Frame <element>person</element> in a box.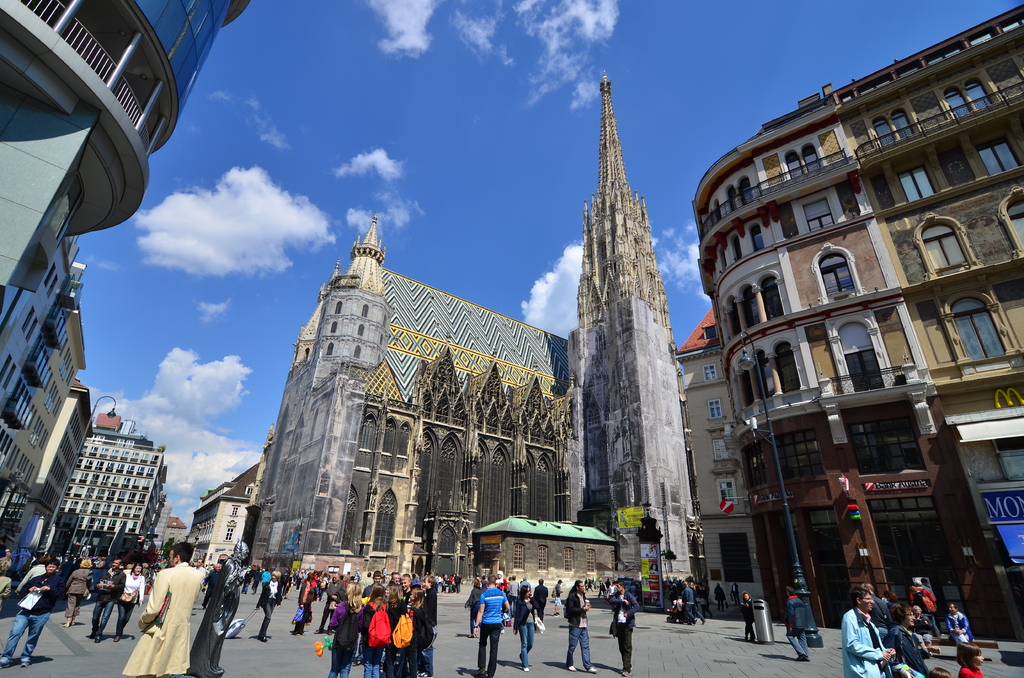
742 593 753 649.
